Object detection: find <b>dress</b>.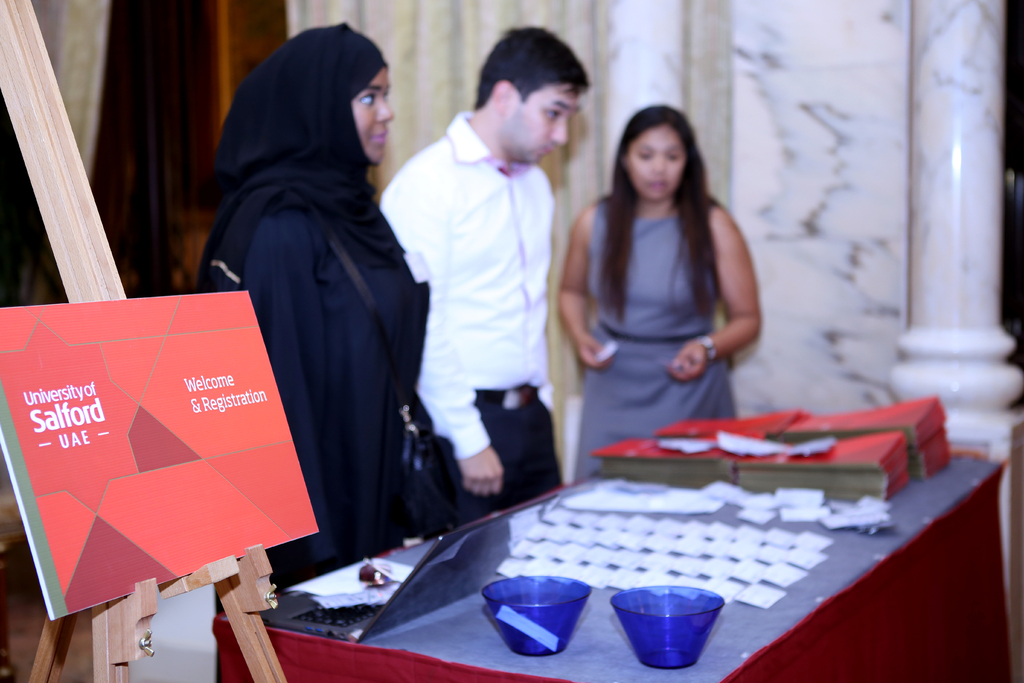
region(561, 122, 797, 450).
